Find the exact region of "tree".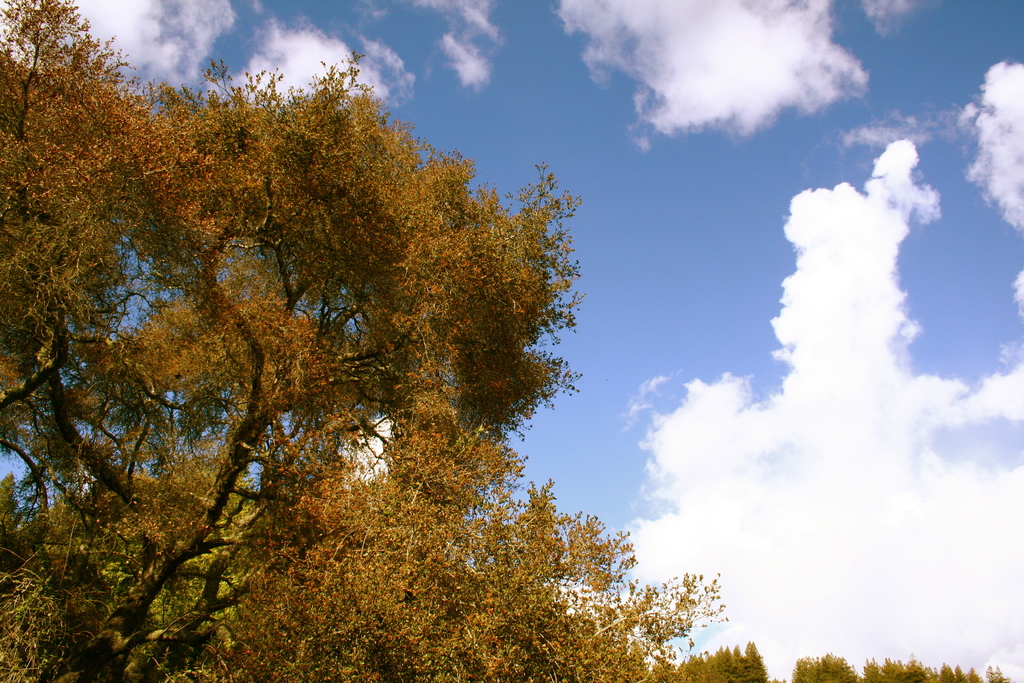
Exact region: (x1=1, y1=54, x2=588, y2=682).
